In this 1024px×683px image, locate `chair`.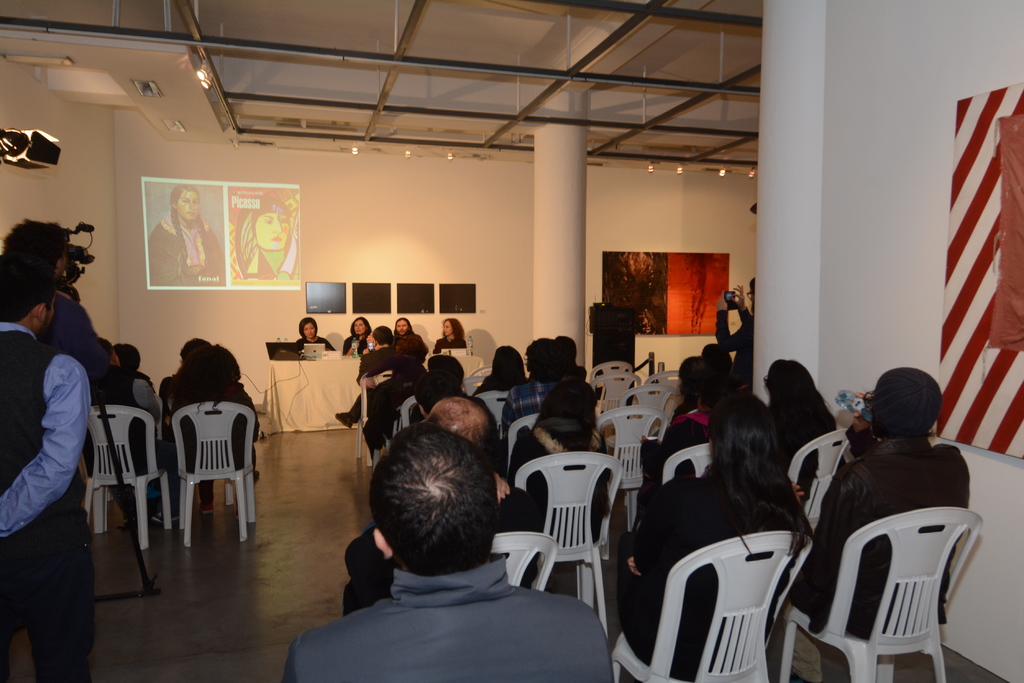
Bounding box: [474,391,510,433].
